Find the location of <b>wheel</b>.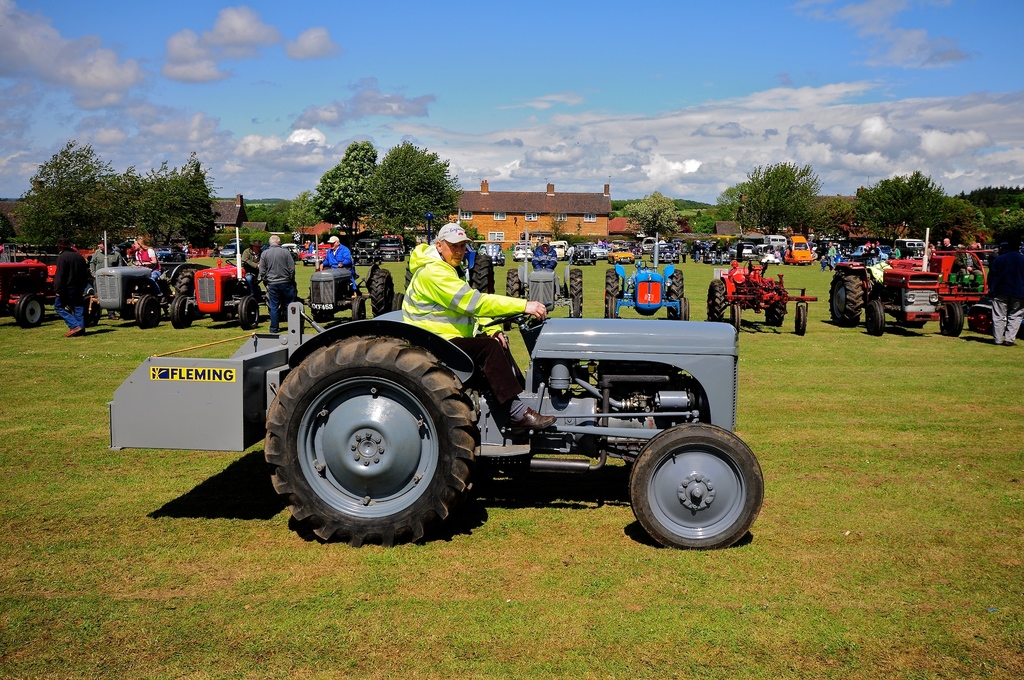
Location: <region>484, 300, 554, 329</region>.
